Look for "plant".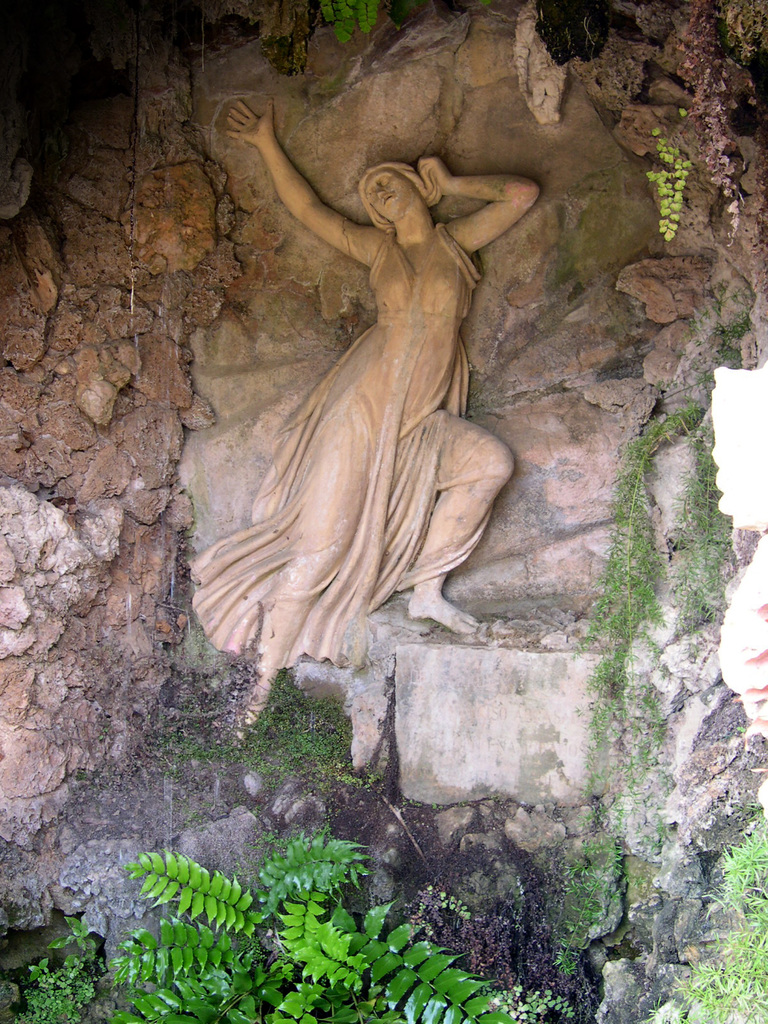
Found: (308, 0, 380, 50).
